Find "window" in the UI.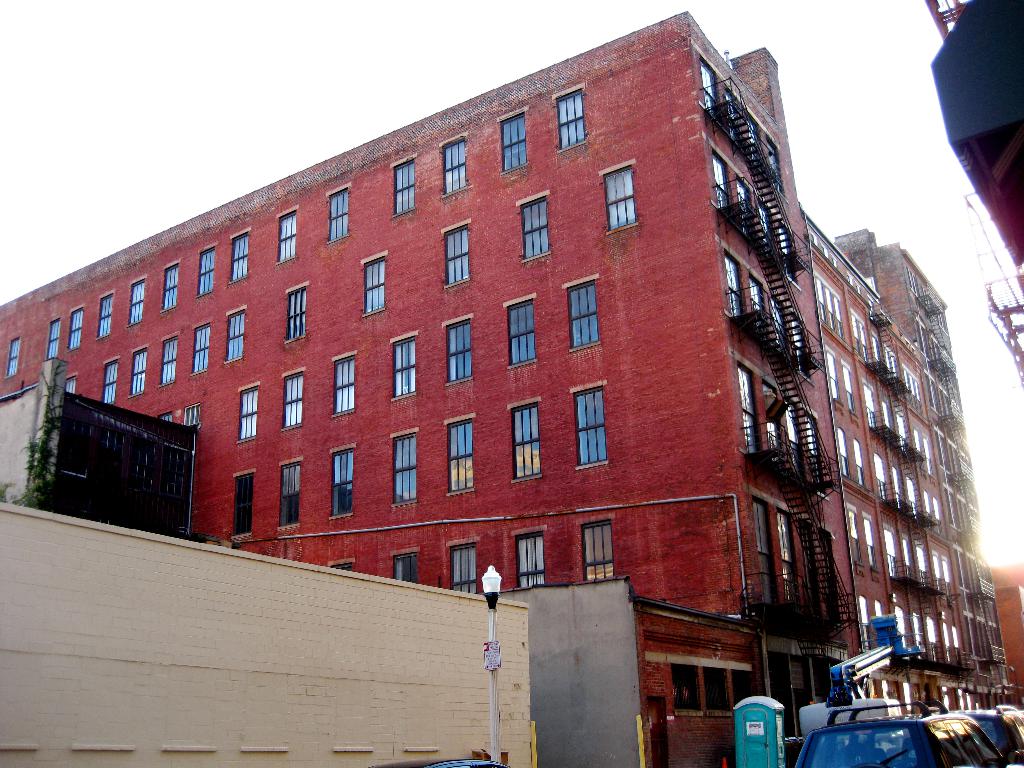
UI element at 329:563:355:574.
